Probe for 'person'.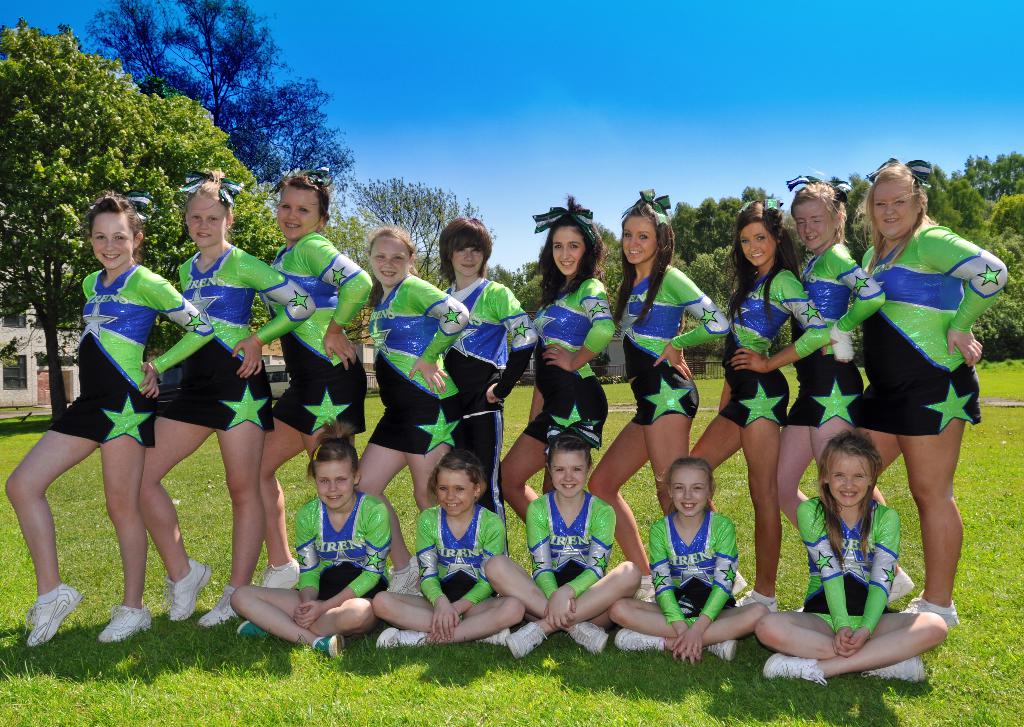
Probe result: BBox(483, 198, 642, 578).
